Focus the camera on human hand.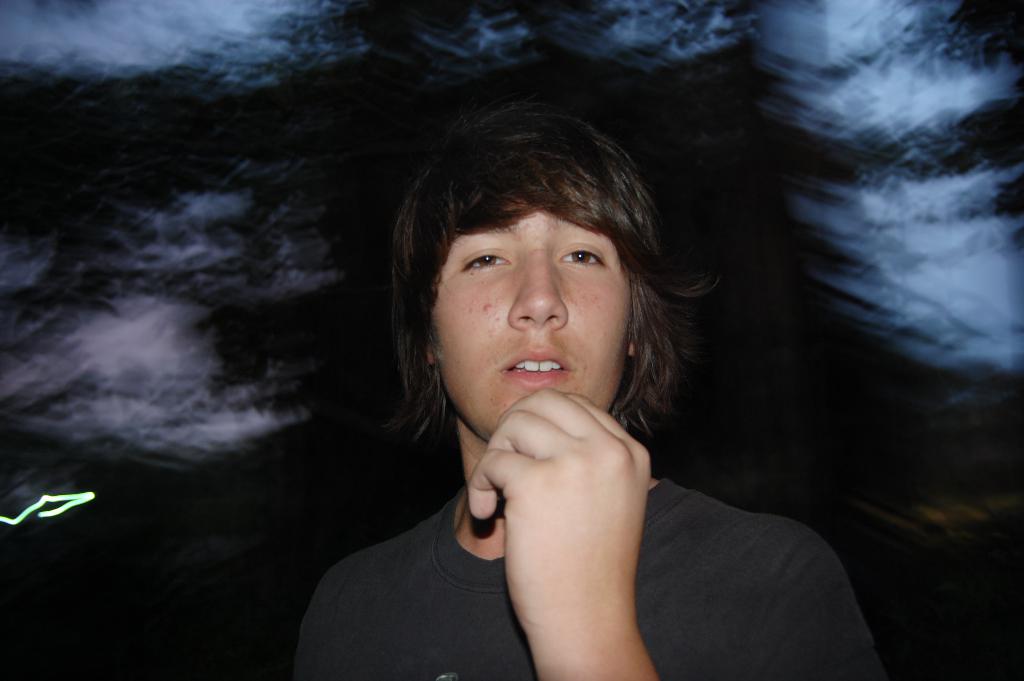
Focus region: (left=454, top=400, right=663, bottom=650).
